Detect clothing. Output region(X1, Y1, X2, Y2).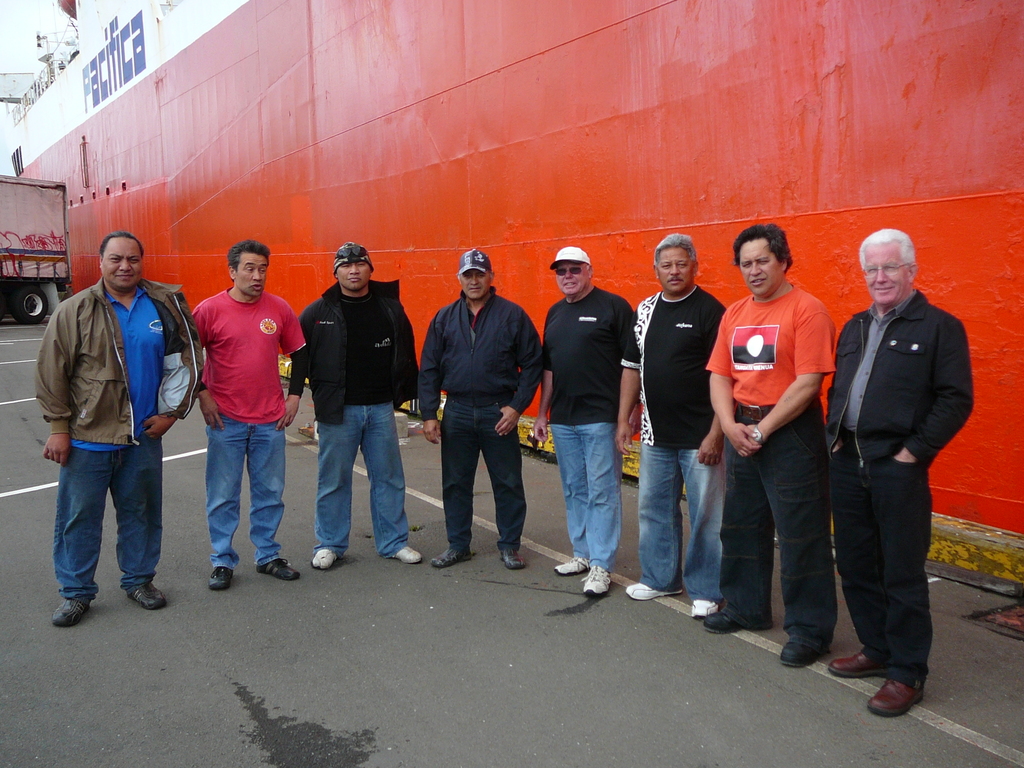
region(623, 276, 726, 591).
